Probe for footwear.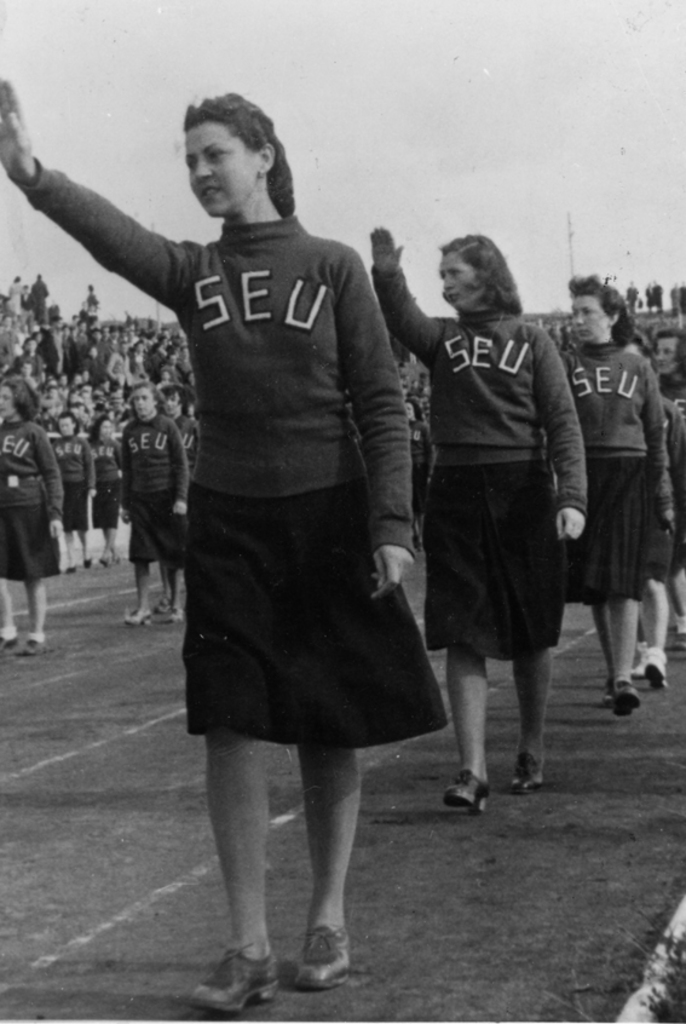
Probe result: <region>451, 764, 490, 819</region>.
